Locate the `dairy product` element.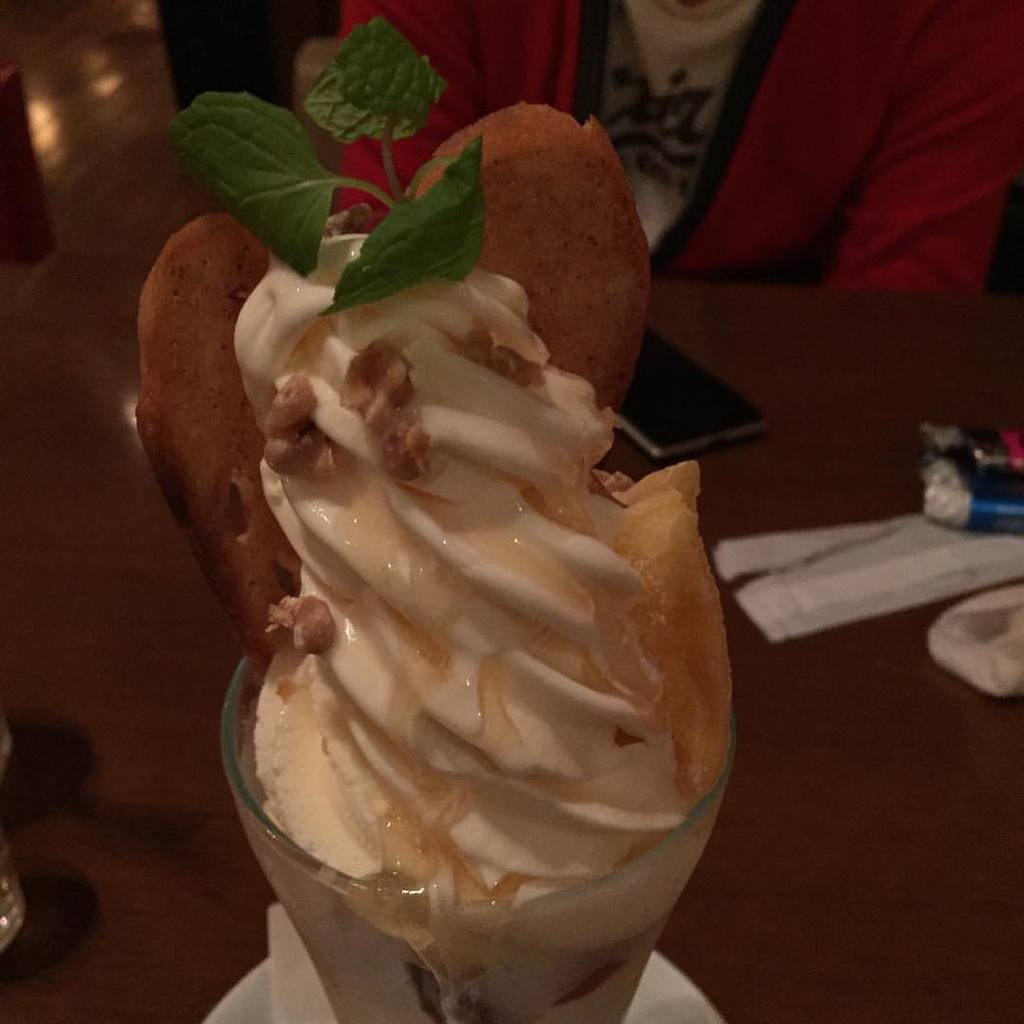
Element bbox: locate(251, 219, 654, 1023).
